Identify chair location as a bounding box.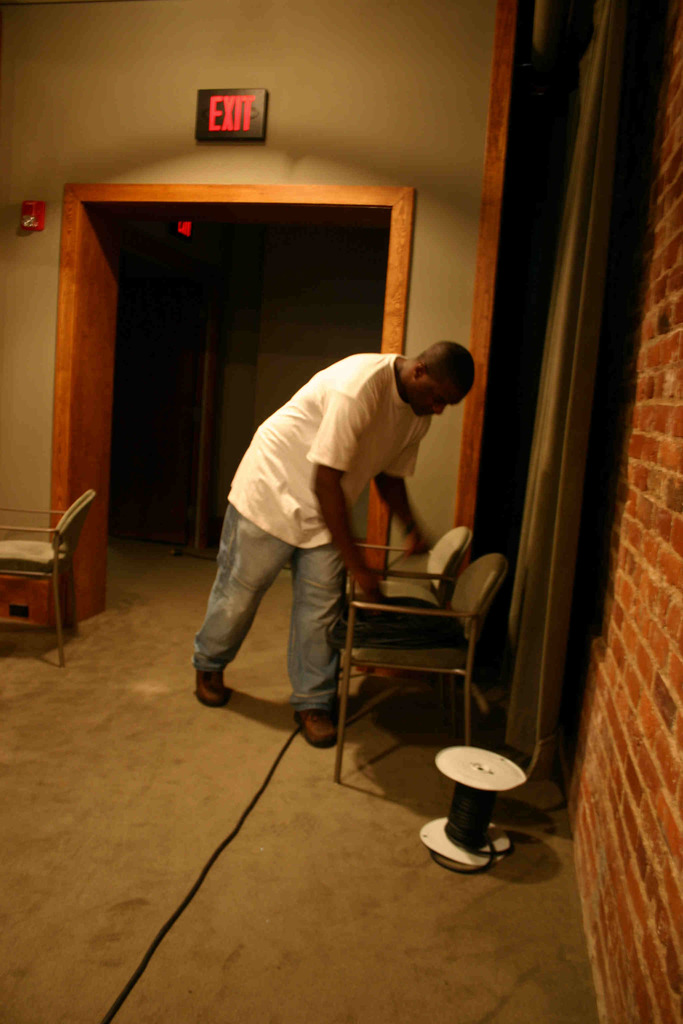
0:485:97:665.
